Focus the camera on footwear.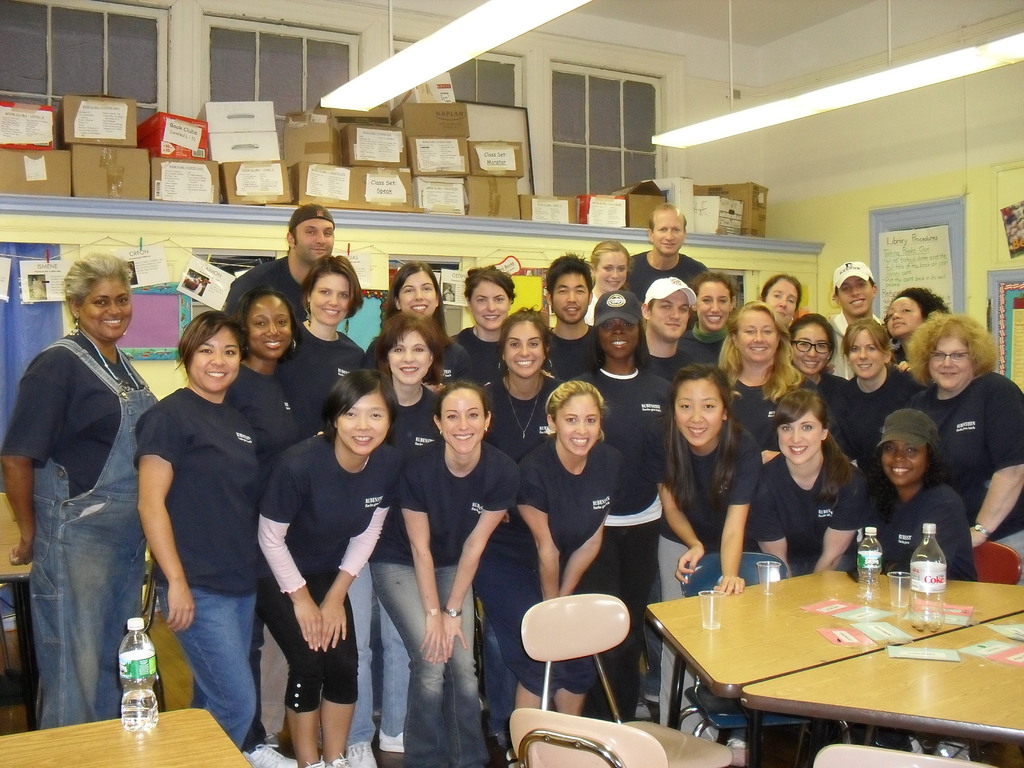
Focus region: x1=296 y1=760 x2=329 y2=767.
